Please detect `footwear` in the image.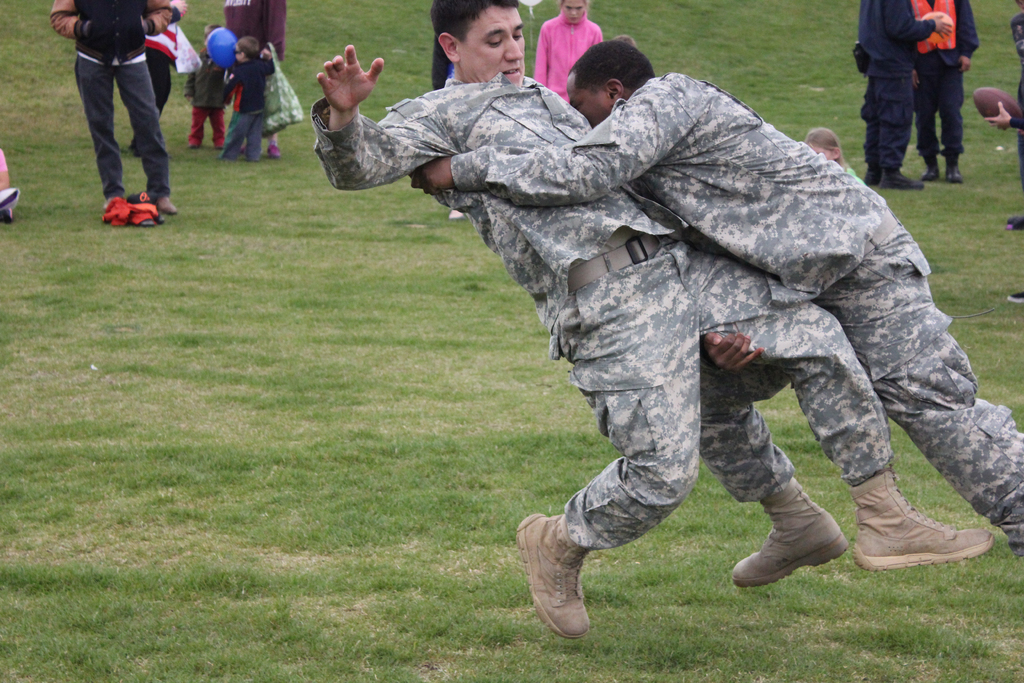
[x1=514, y1=513, x2=590, y2=638].
